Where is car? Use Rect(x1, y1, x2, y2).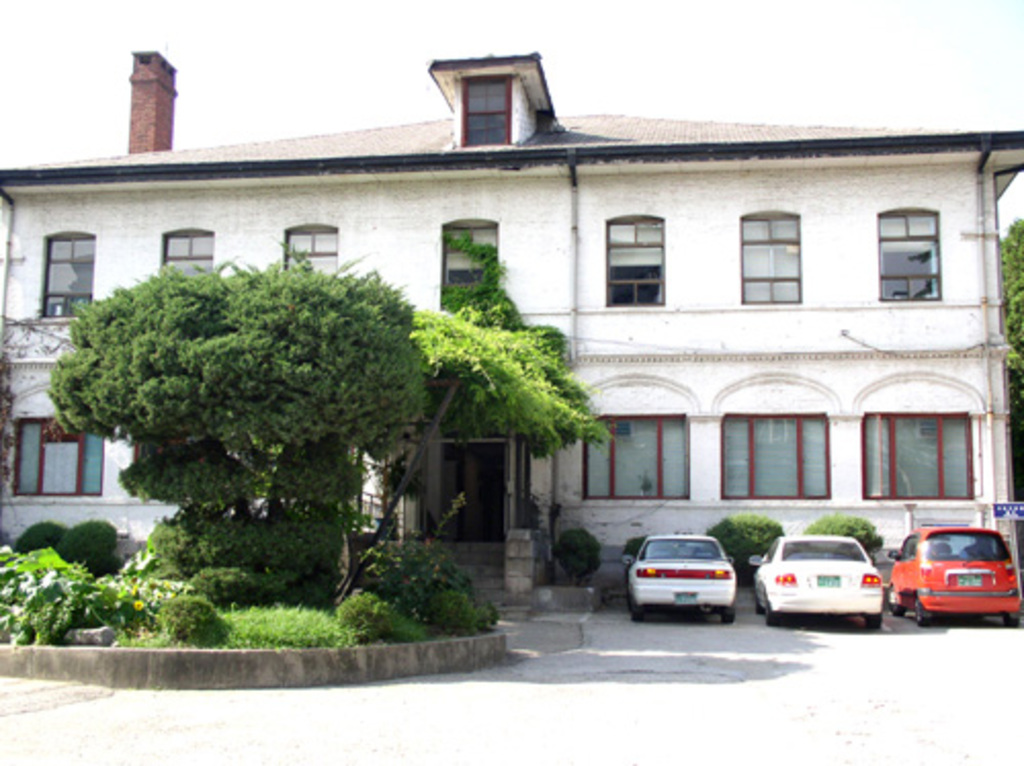
Rect(887, 522, 1022, 629).
